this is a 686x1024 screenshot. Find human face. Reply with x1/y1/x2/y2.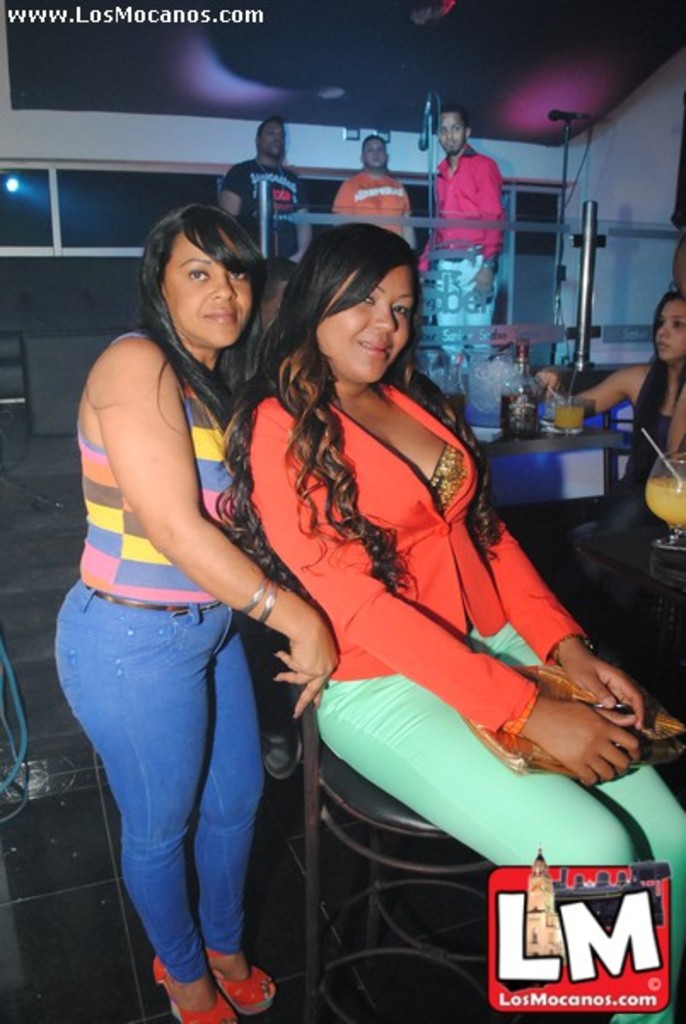
362/138/389/169.
